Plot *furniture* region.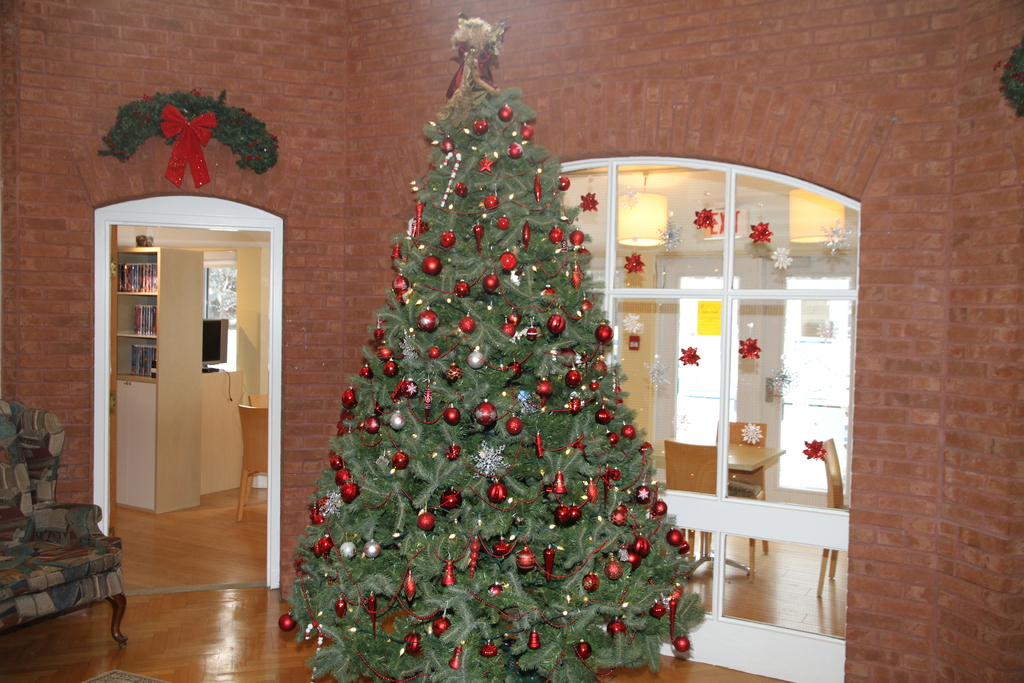
Plotted at x1=0 y1=401 x2=131 y2=646.
